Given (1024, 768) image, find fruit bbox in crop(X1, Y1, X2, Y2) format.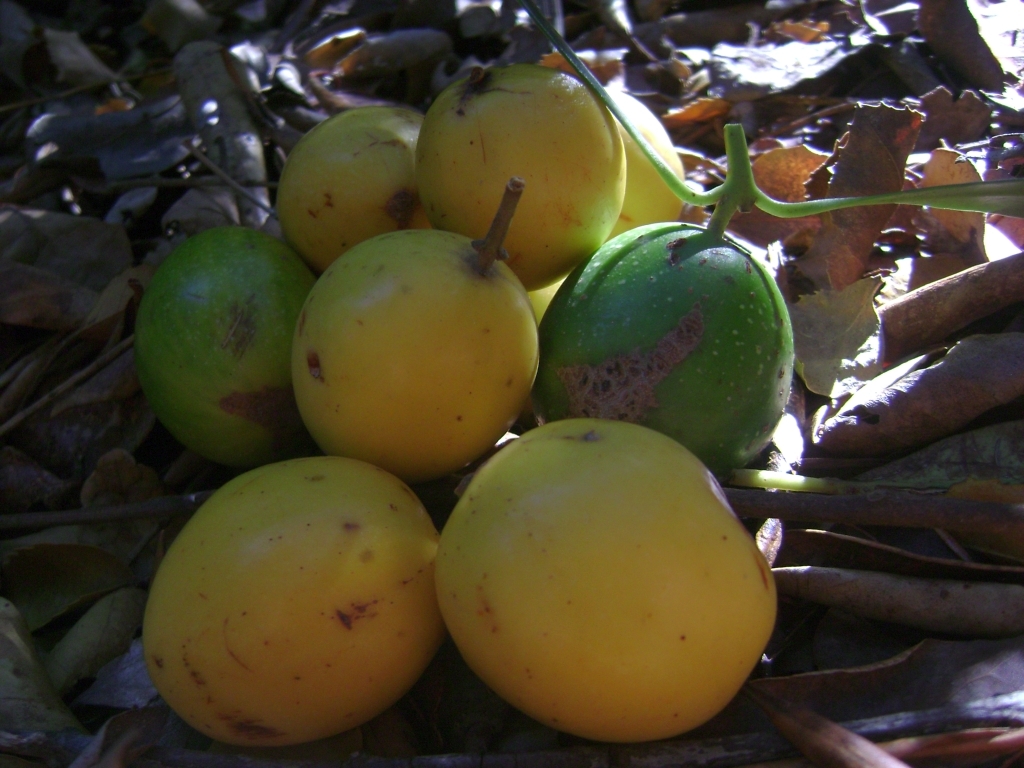
crop(281, 235, 543, 478).
